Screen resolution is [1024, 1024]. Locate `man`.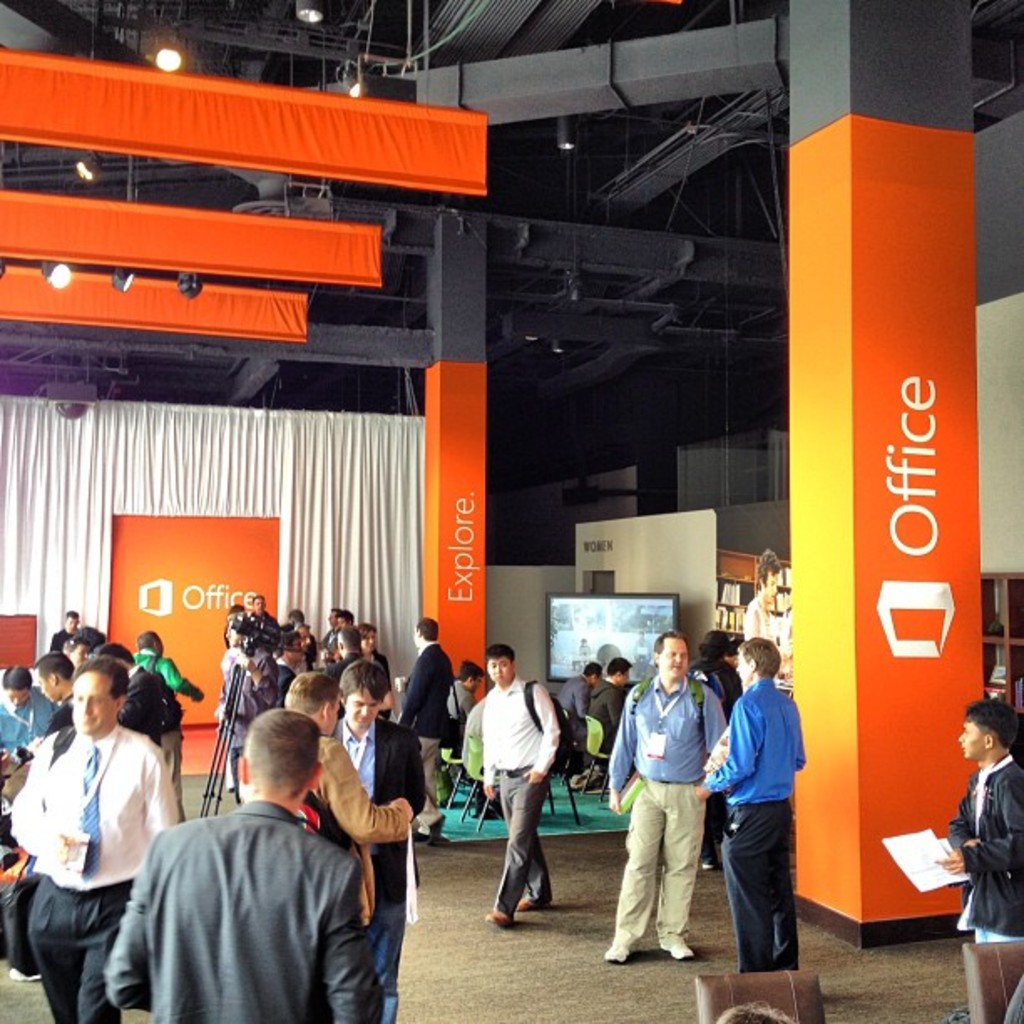
bbox(694, 636, 808, 979).
